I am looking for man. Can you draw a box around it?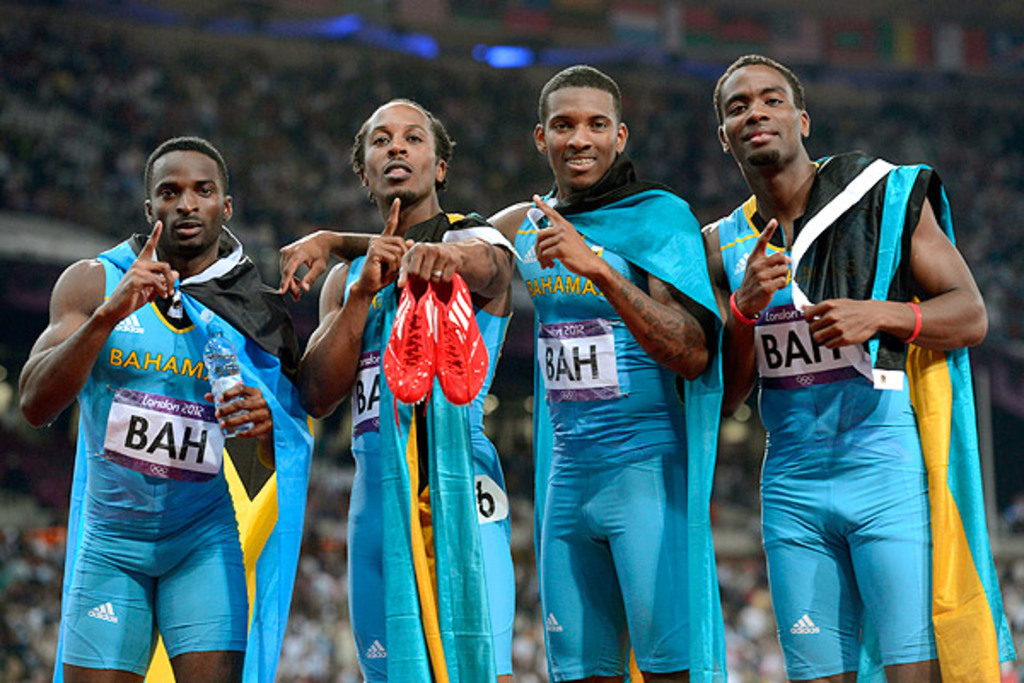
Sure, the bounding box is 280:65:725:681.
